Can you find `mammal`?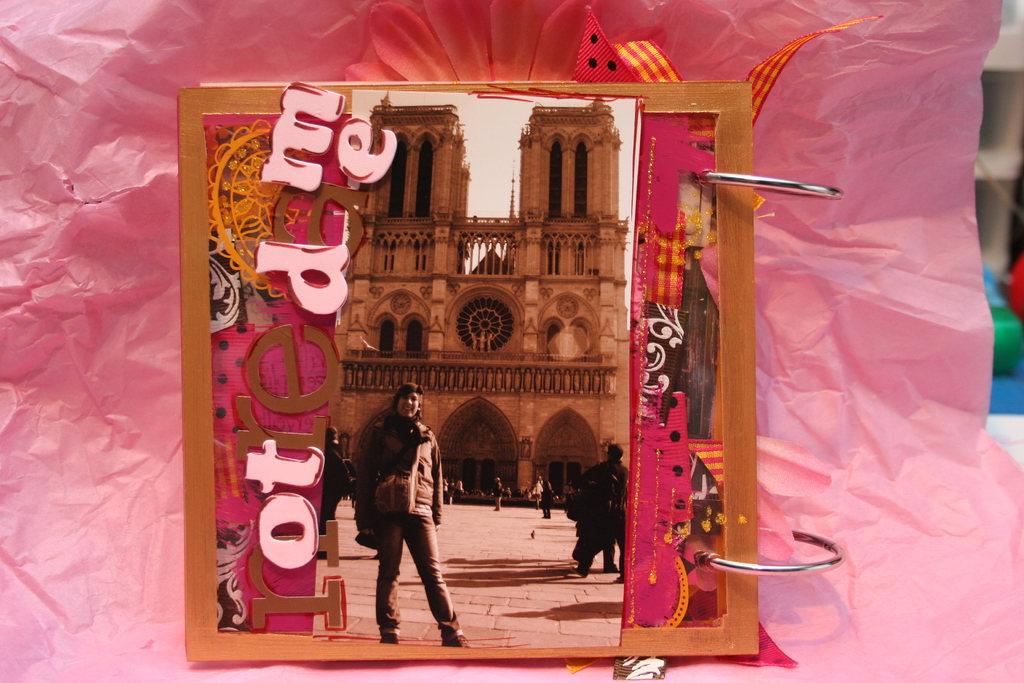
Yes, bounding box: x1=570 y1=478 x2=611 y2=572.
